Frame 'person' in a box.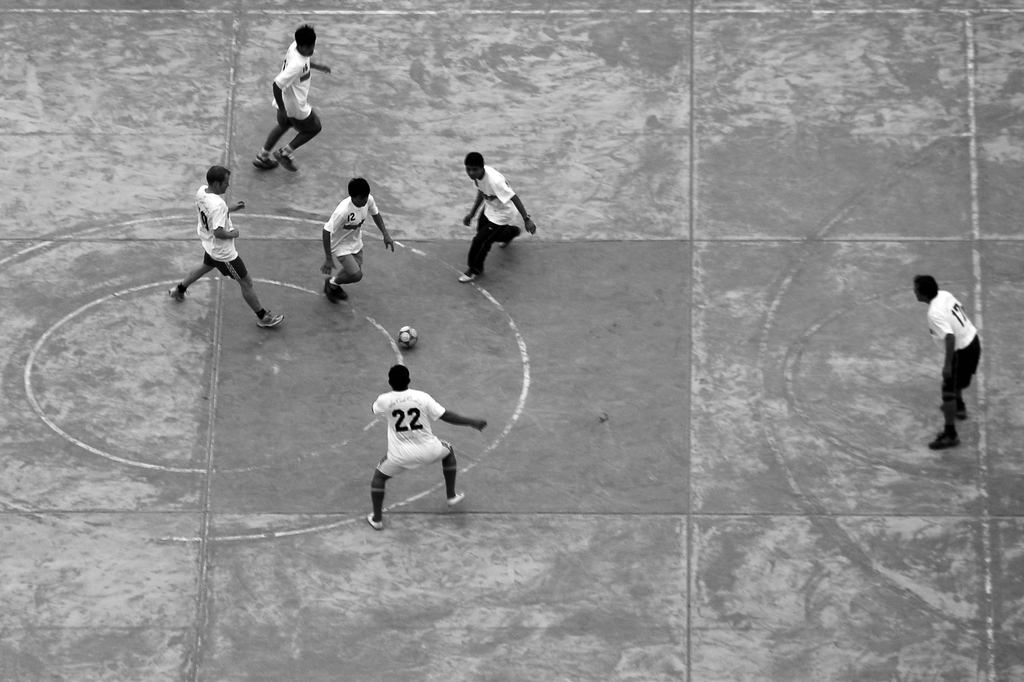
<box>173,166,285,329</box>.
